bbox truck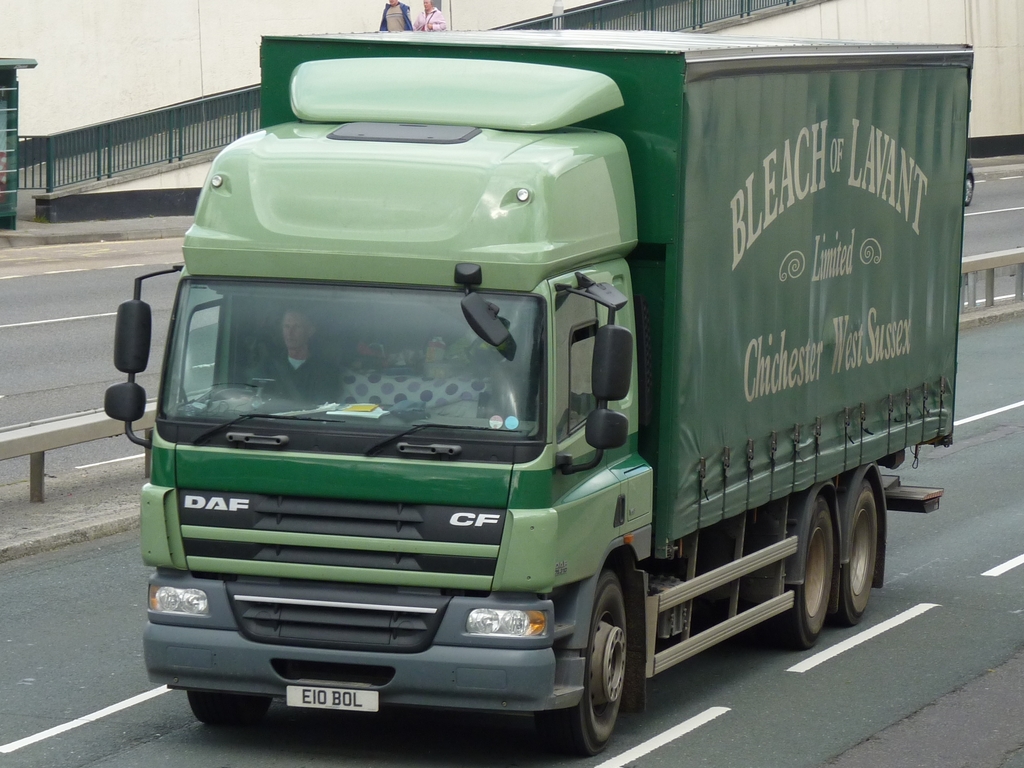
locate(124, 29, 912, 767)
